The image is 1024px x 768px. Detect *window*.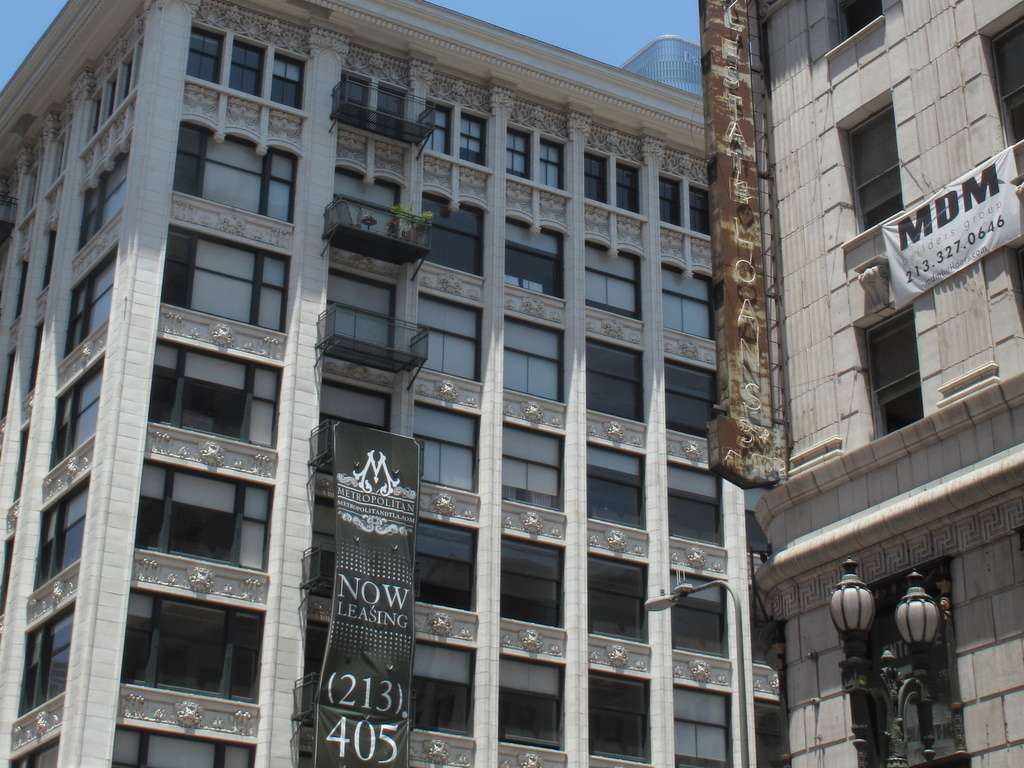
Detection: bbox=(115, 579, 274, 713).
